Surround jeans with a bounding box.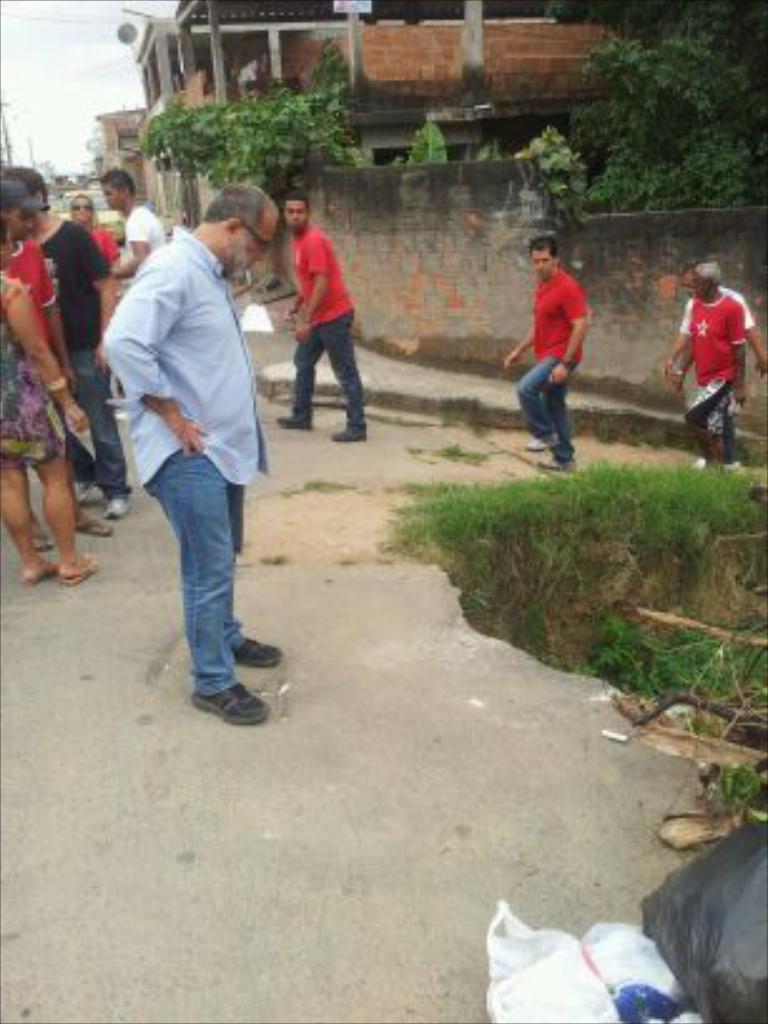
l=520, t=356, r=575, b=454.
